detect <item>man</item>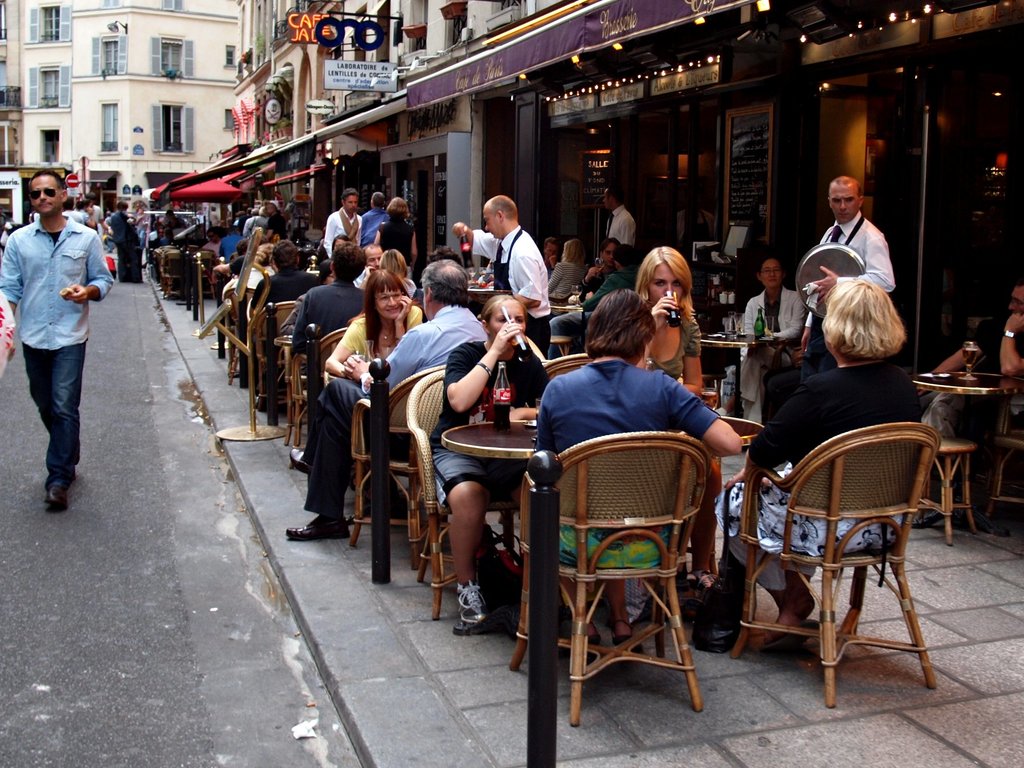
[x1=445, y1=195, x2=552, y2=401]
